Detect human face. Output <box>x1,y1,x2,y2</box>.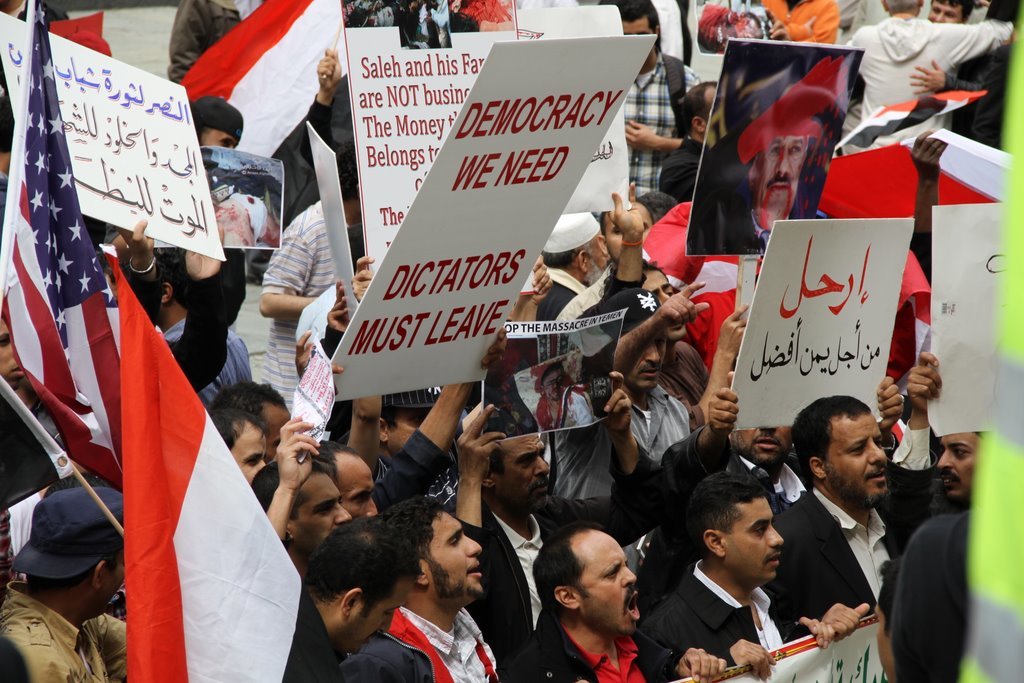
<box>209,129,242,143</box>.
